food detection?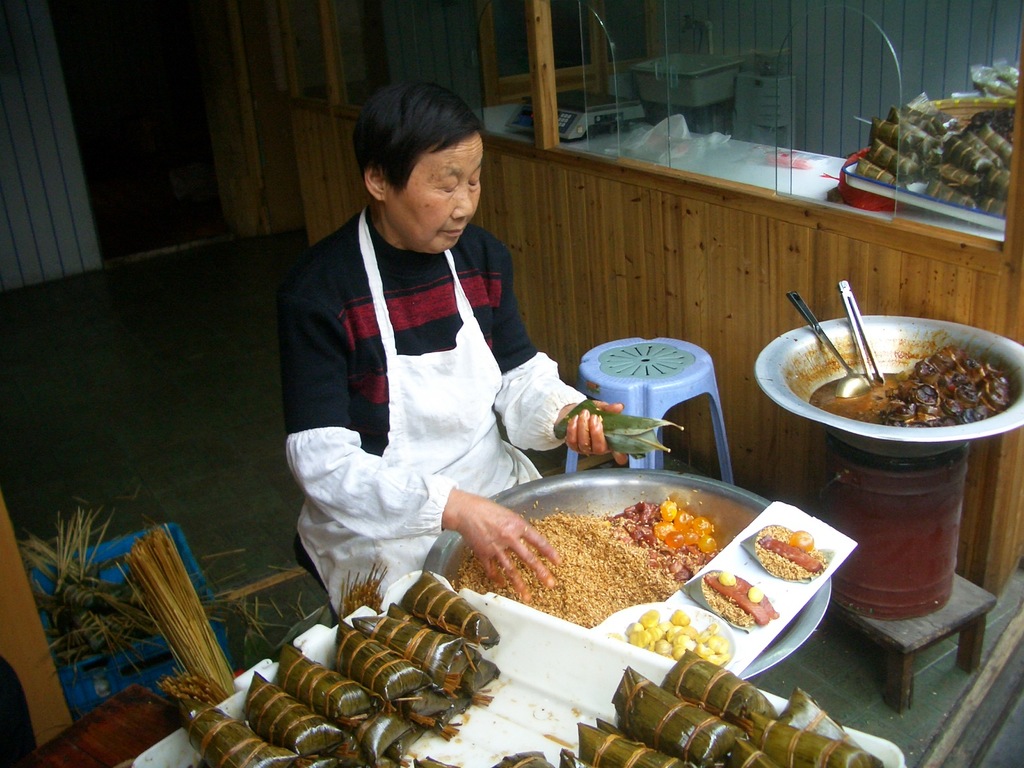
x1=759, y1=536, x2=819, y2=573
